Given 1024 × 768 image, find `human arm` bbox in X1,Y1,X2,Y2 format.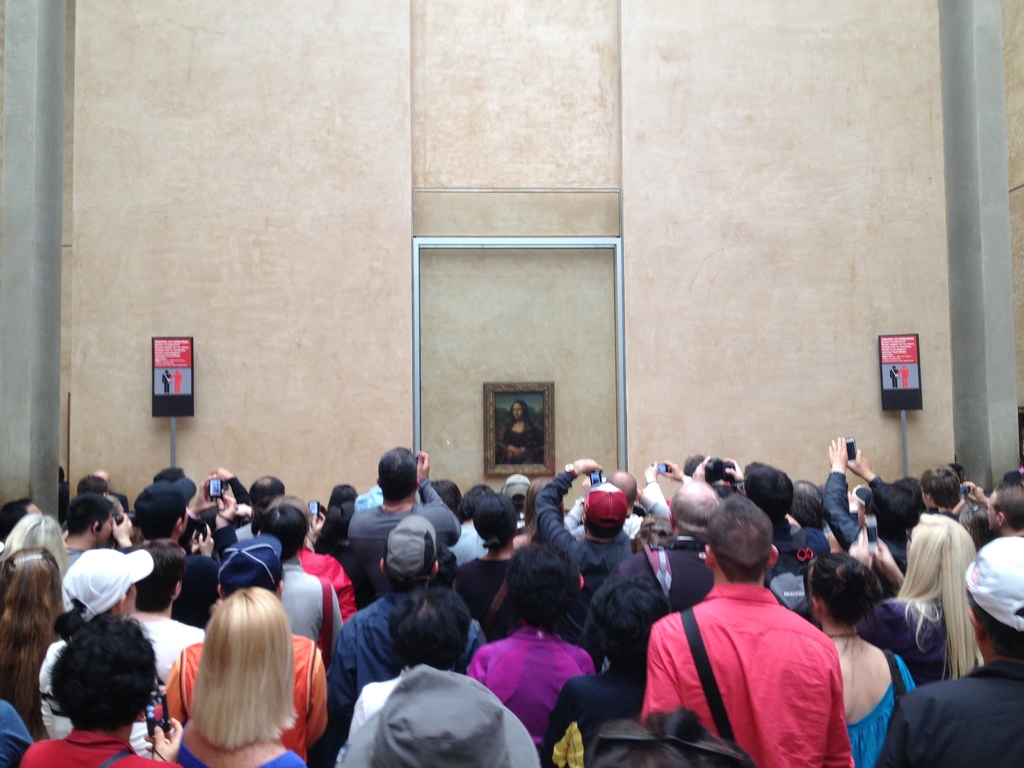
144,717,184,763.
